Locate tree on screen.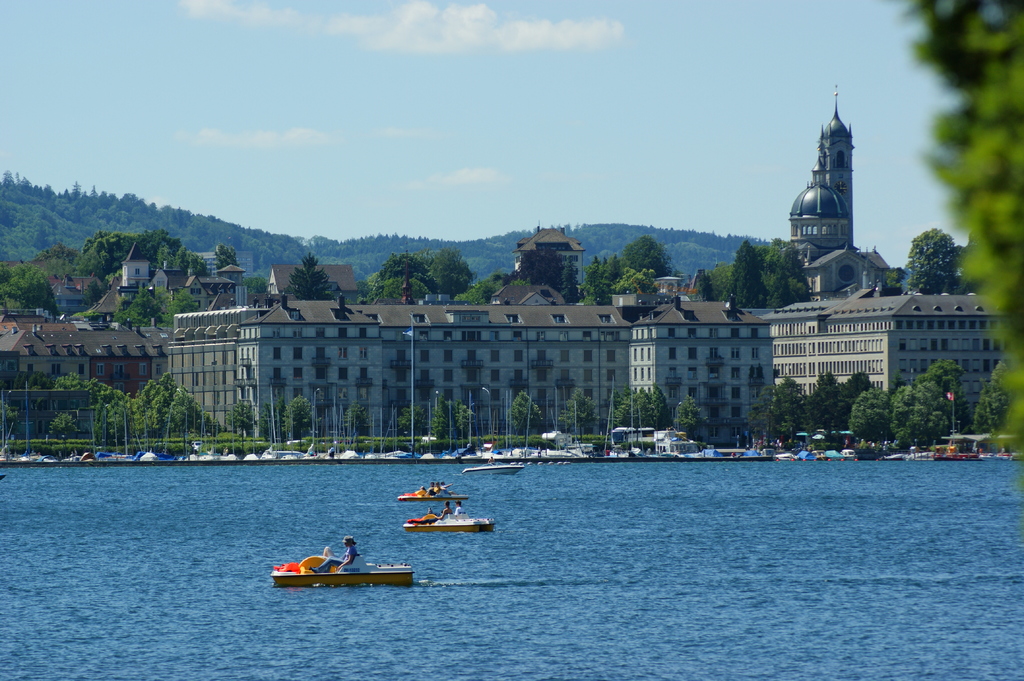
On screen at crop(93, 390, 137, 449).
